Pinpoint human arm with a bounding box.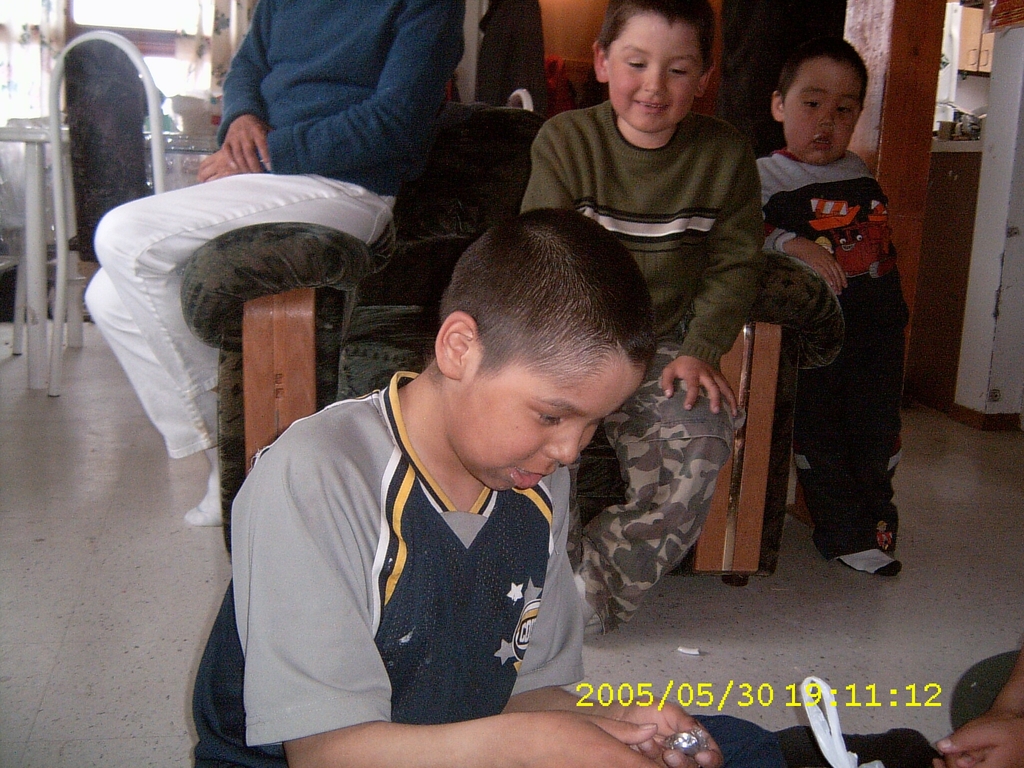
Rect(243, 447, 673, 767).
